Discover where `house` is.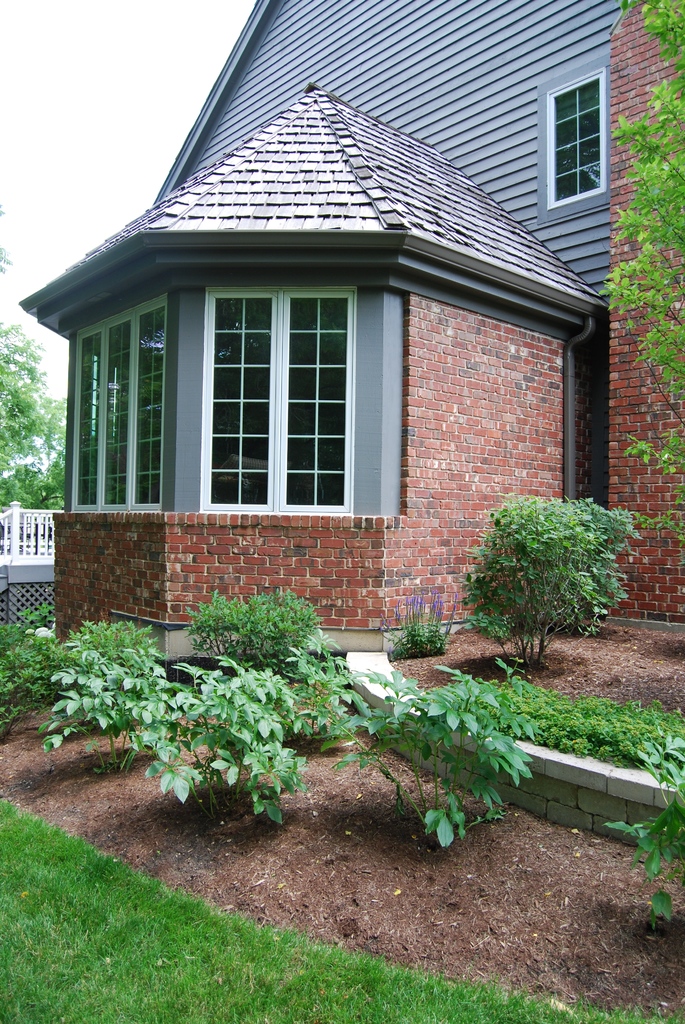
Discovered at <bbox>13, 0, 684, 662</bbox>.
